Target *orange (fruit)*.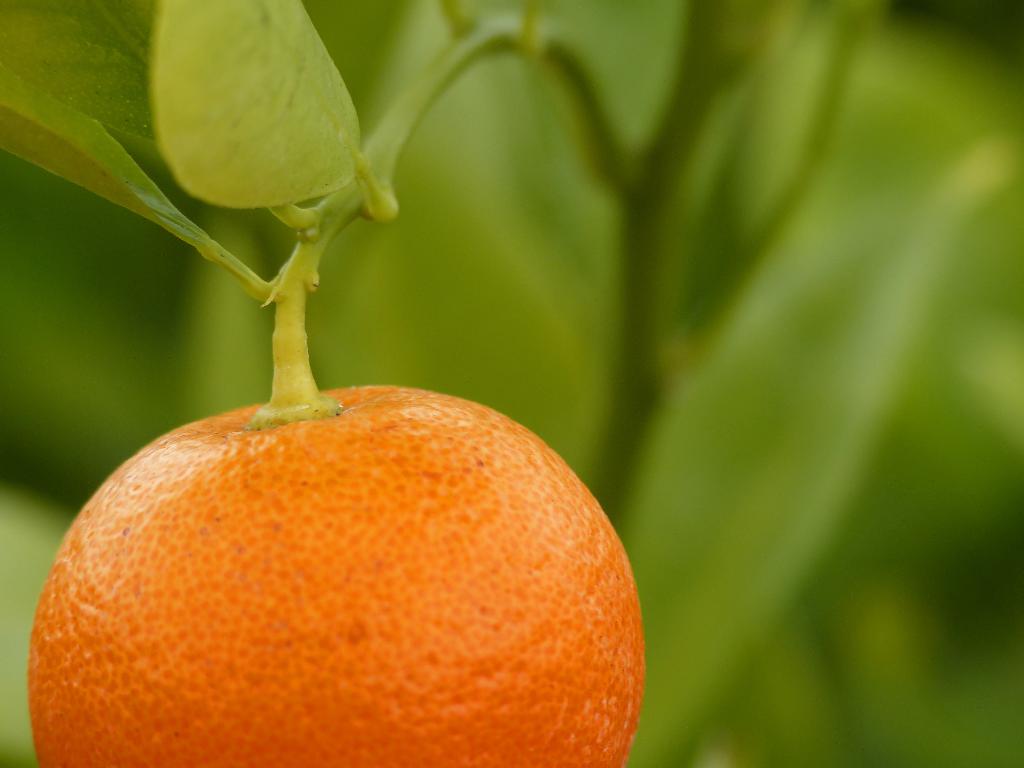
Target region: (left=14, top=371, right=659, bottom=767).
